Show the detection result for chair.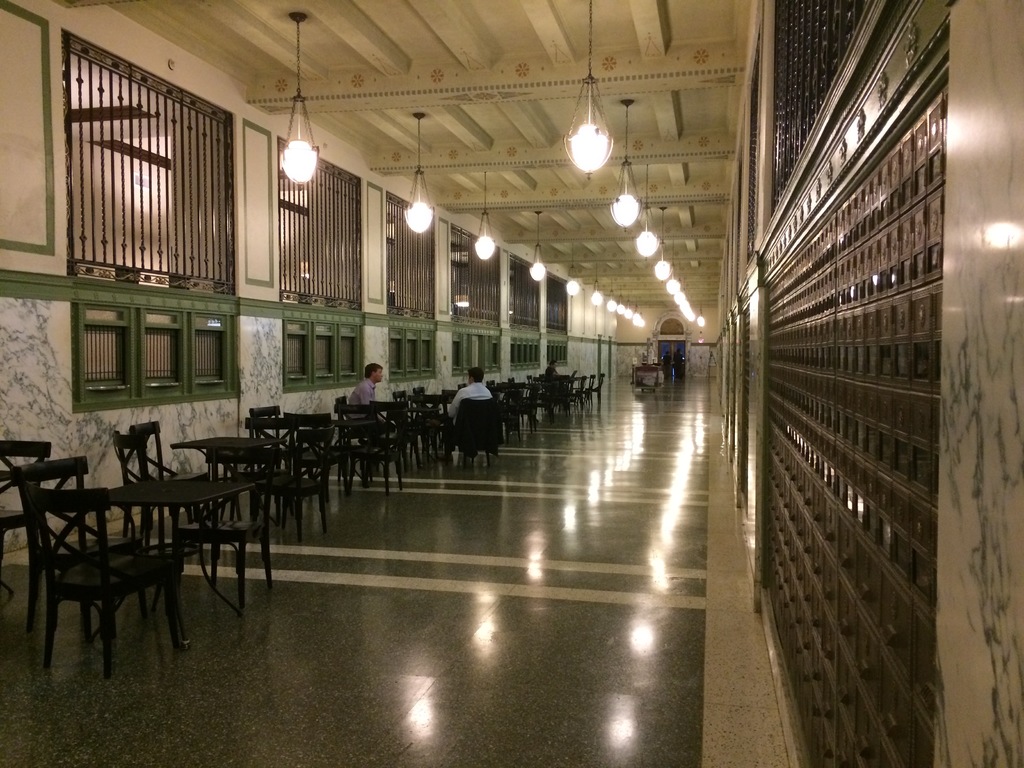
left=325, top=404, right=381, bottom=492.
